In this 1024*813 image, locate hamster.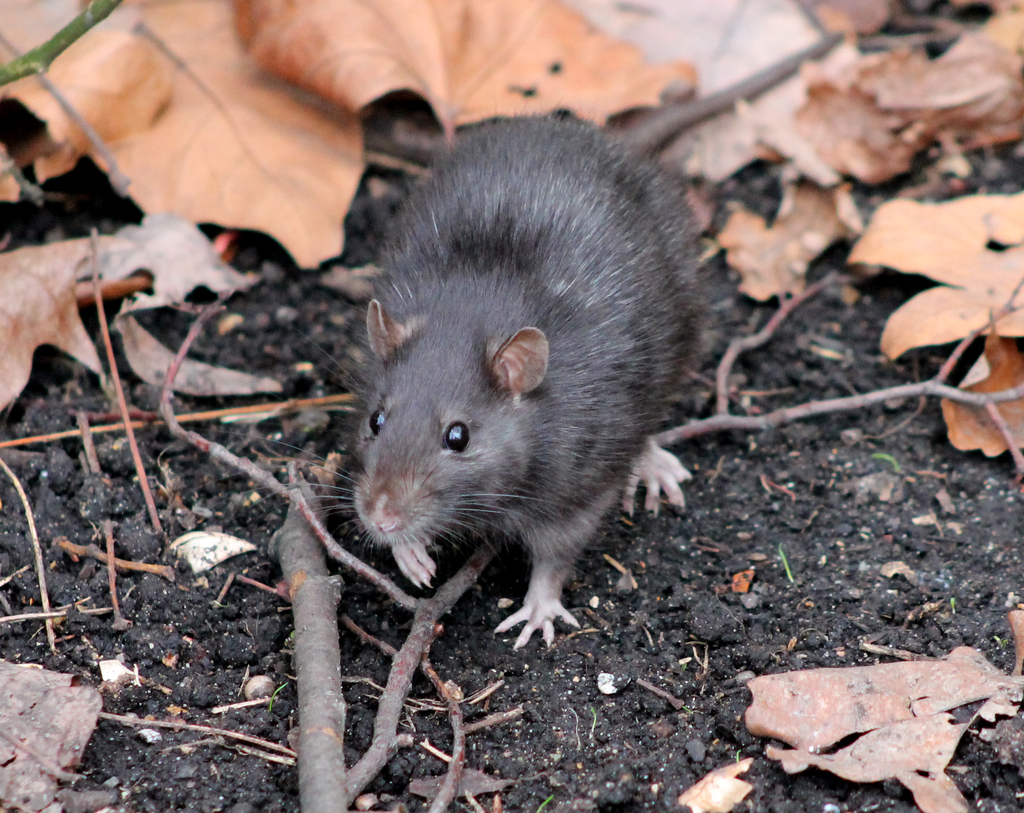
Bounding box: l=197, t=104, r=717, b=651.
